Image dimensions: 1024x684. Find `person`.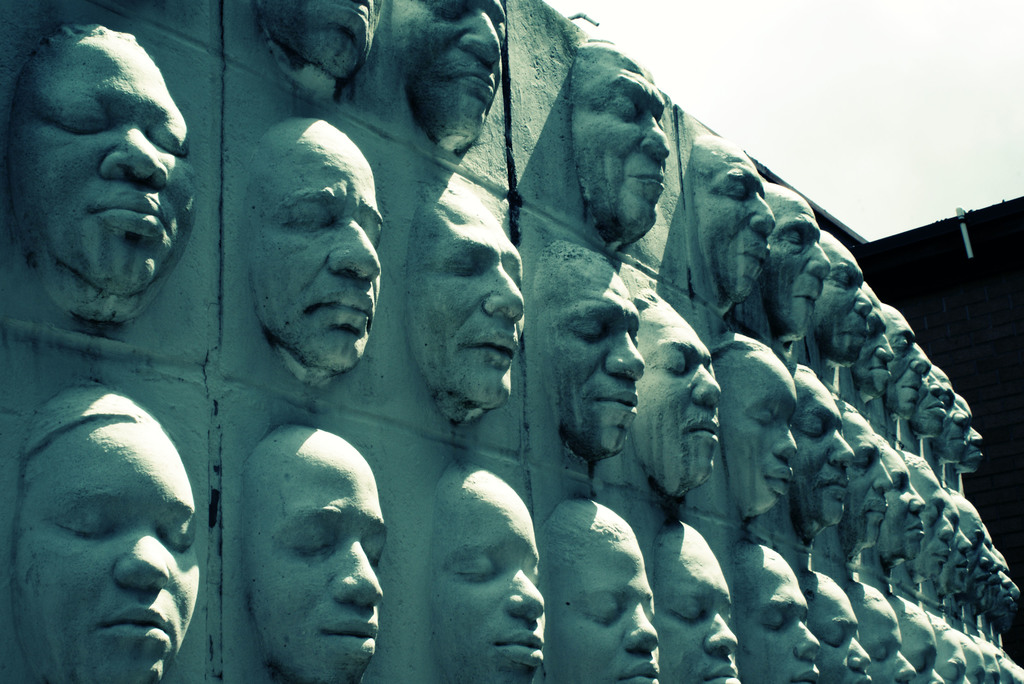
[left=951, top=490, right=971, bottom=603].
